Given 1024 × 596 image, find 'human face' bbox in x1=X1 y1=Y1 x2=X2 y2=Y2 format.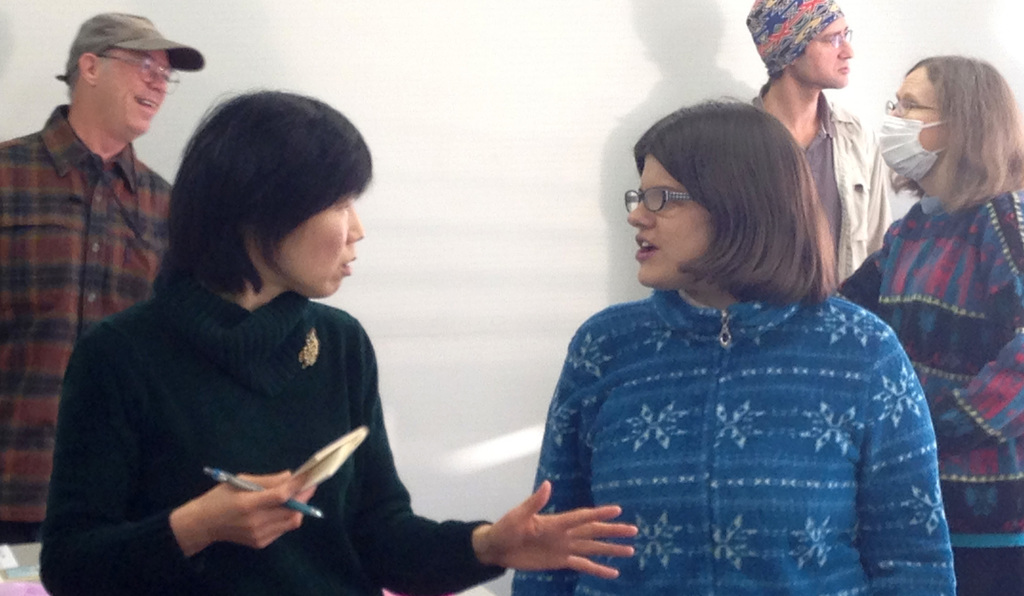
x1=97 y1=55 x2=173 y2=133.
